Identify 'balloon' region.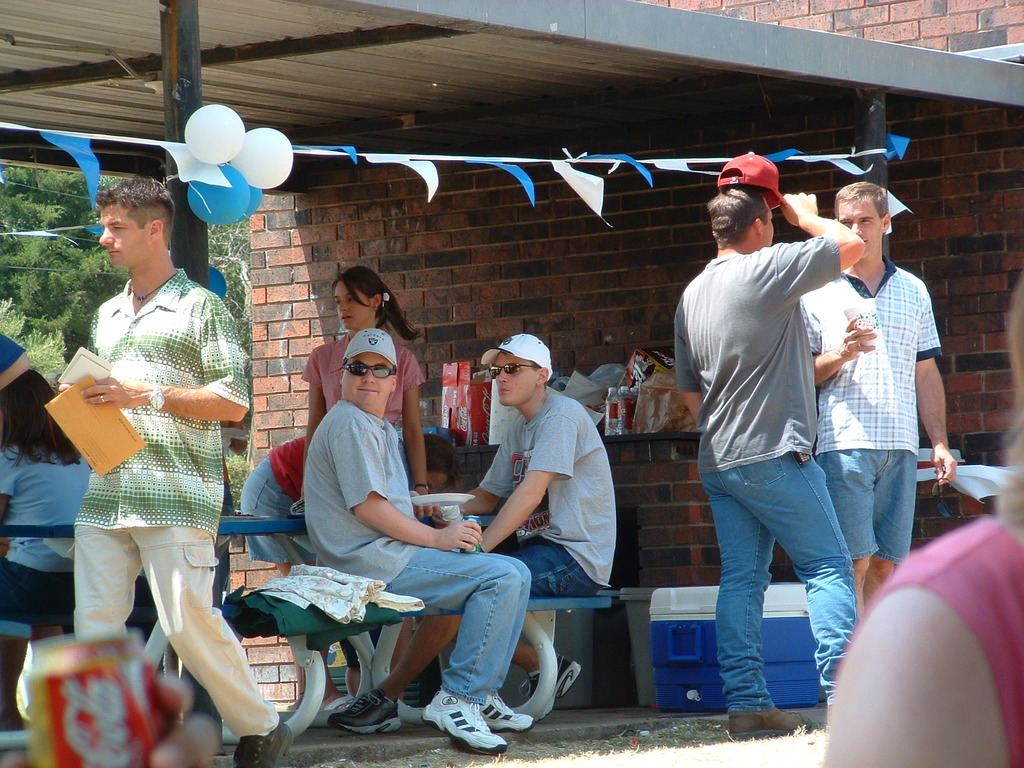
Region: left=186, top=163, right=250, bottom=224.
